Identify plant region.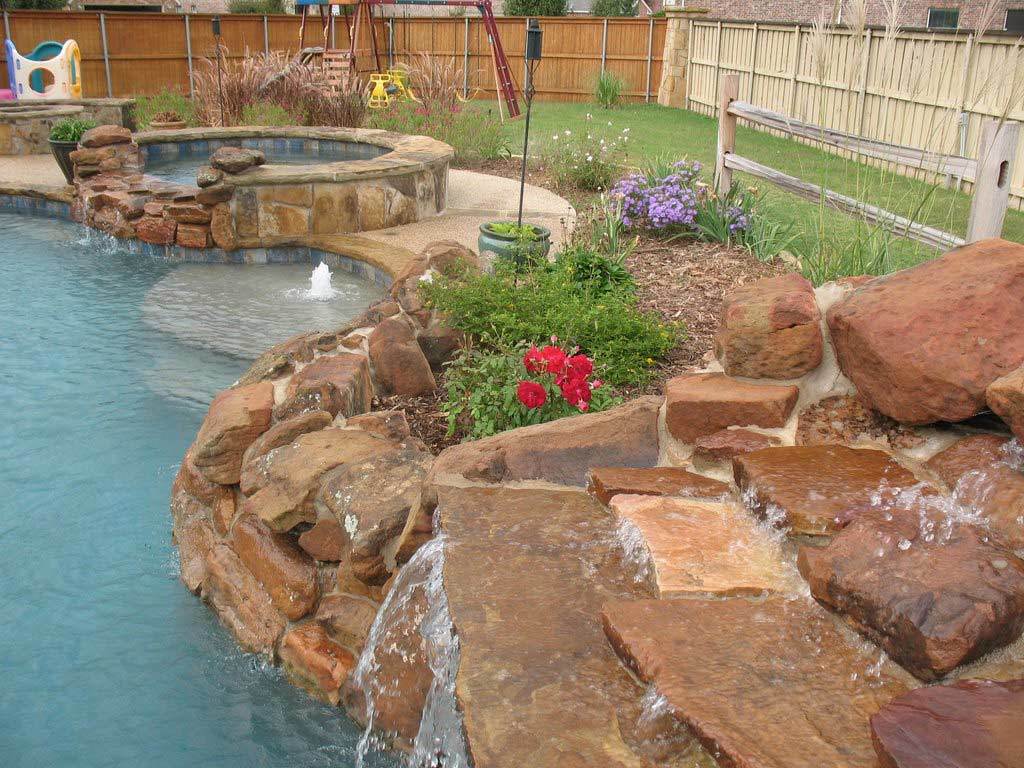
Region: bbox=[681, 179, 767, 249].
